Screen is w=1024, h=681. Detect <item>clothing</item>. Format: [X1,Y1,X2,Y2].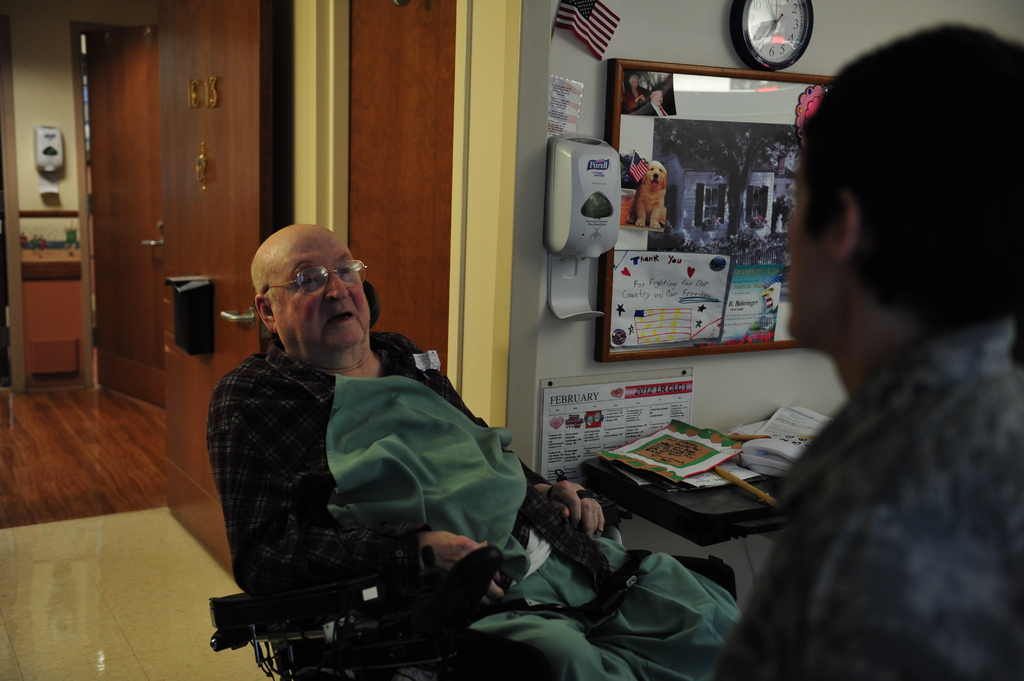
[205,337,743,680].
